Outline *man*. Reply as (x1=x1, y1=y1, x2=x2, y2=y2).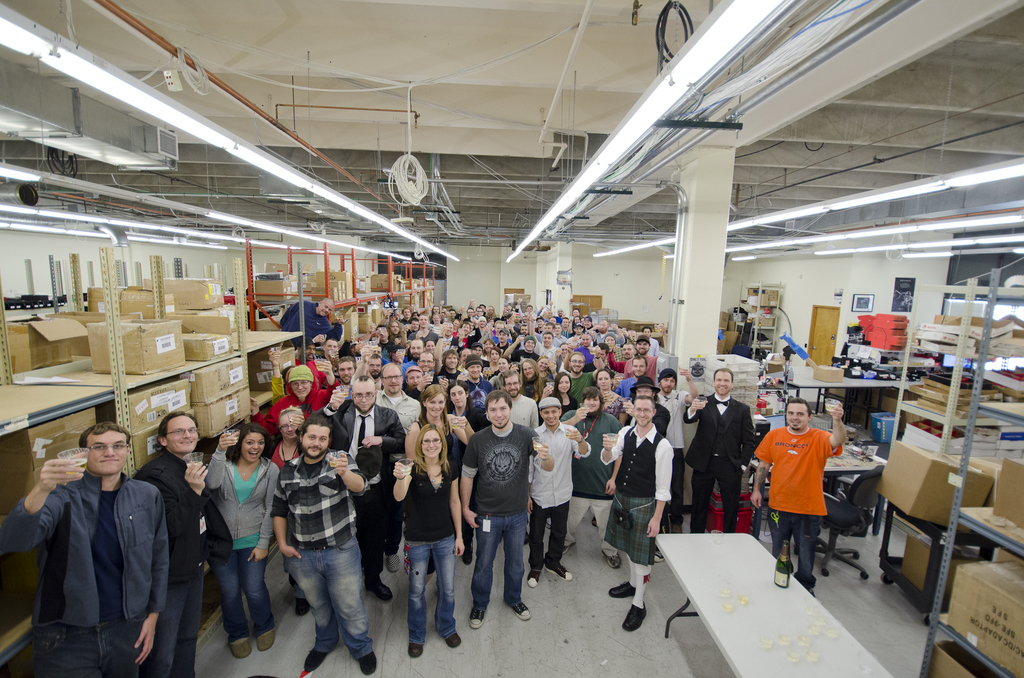
(x1=271, y1=409, x2=402, y2=666).
